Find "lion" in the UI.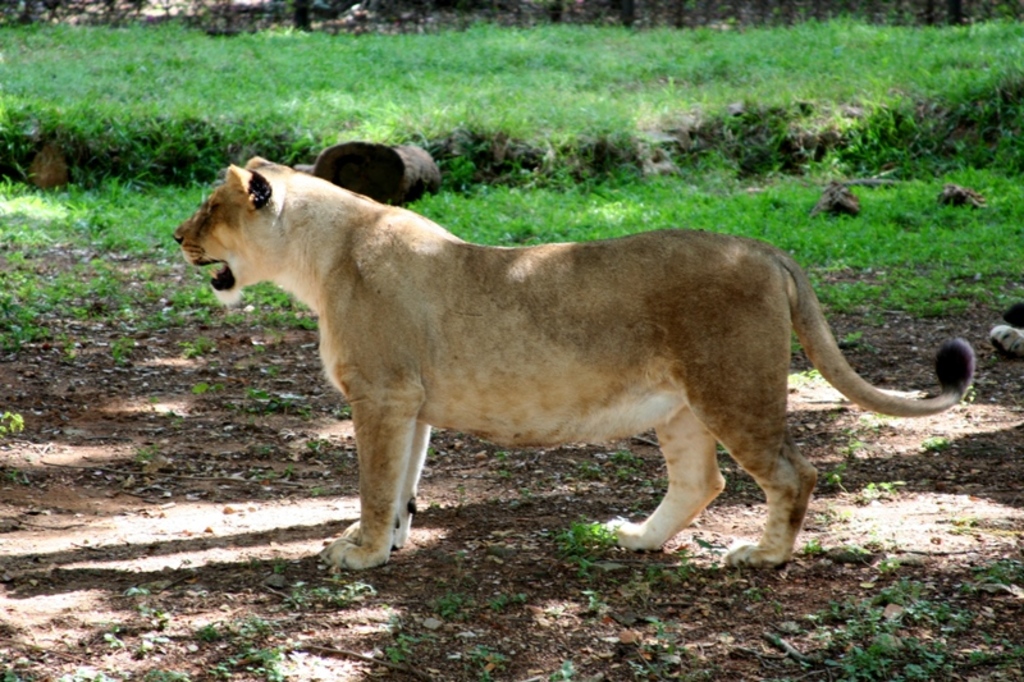
UI element at {"left": 169, "top": 156, "right": 975, "bottom": 572}.
